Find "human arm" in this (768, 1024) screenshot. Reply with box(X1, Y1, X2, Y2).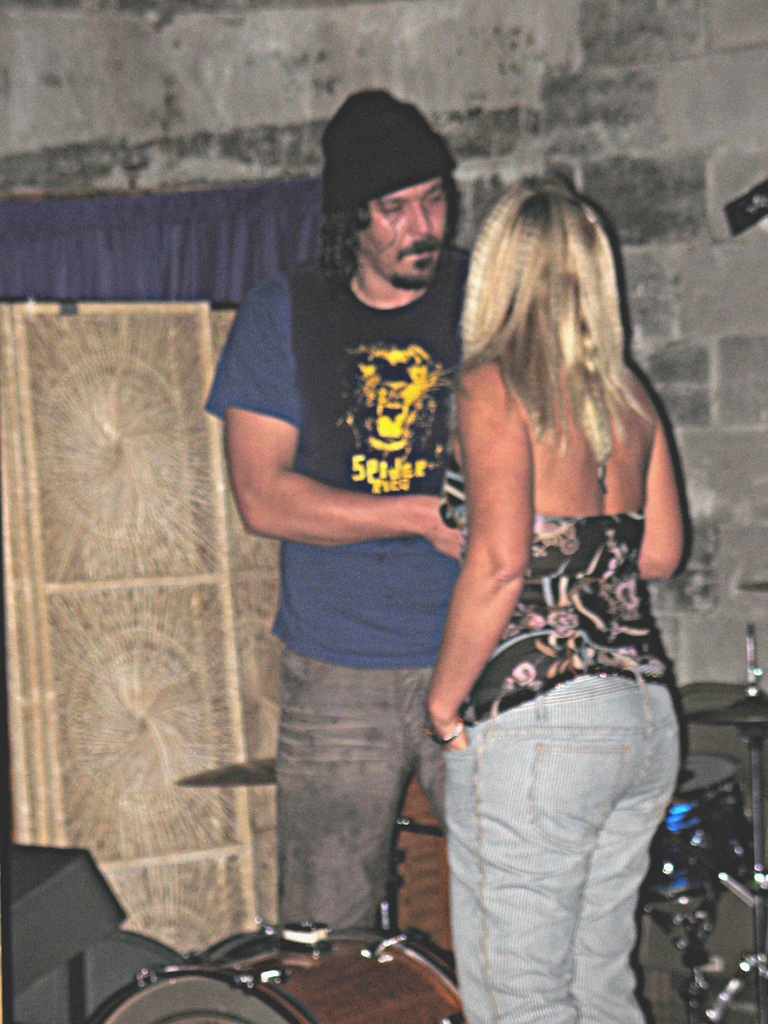
box(200, 283, 472, 557).
